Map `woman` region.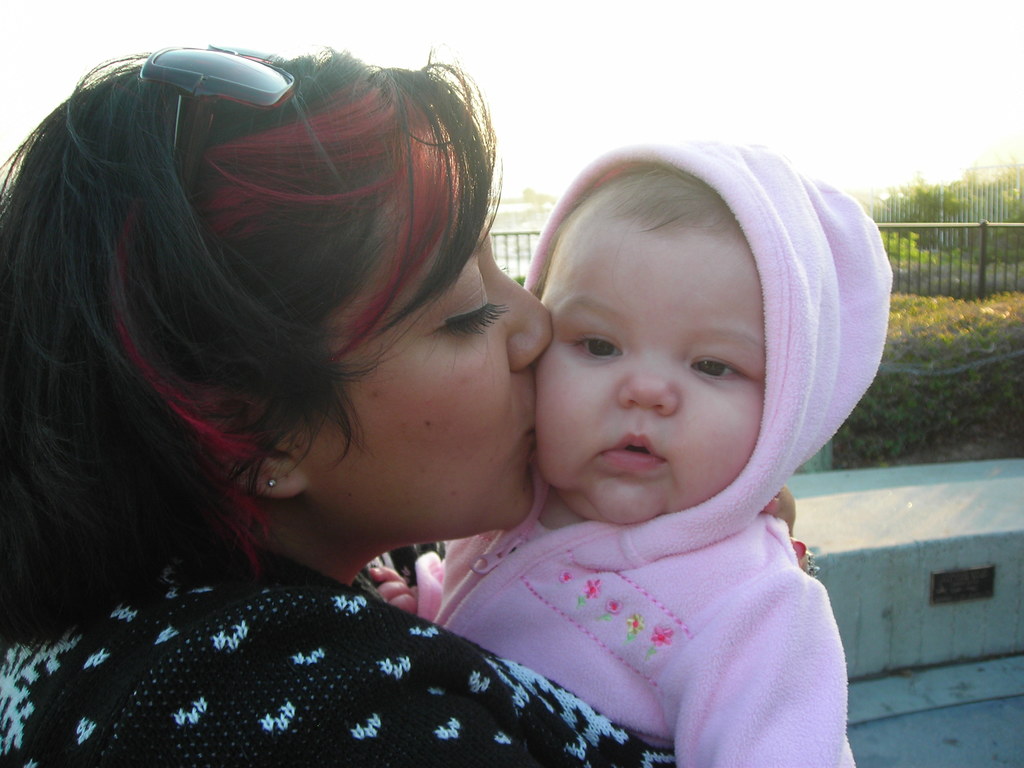
Mapped to 6 35 693 755.
